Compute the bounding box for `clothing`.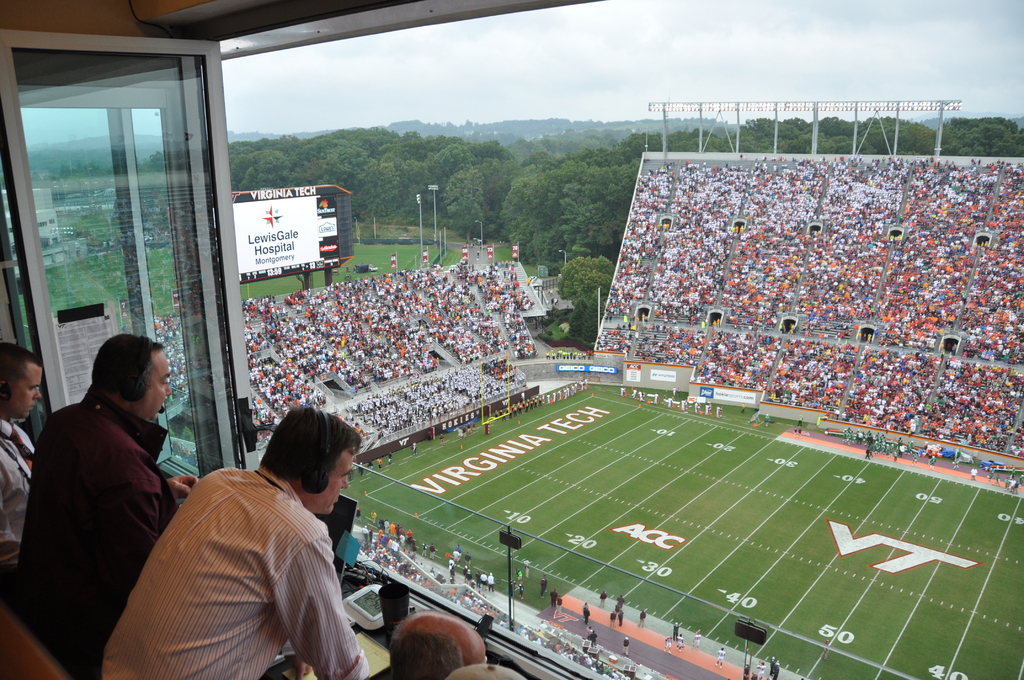
pyautogui.locateOnScreen(758, 663, 766, 676).
